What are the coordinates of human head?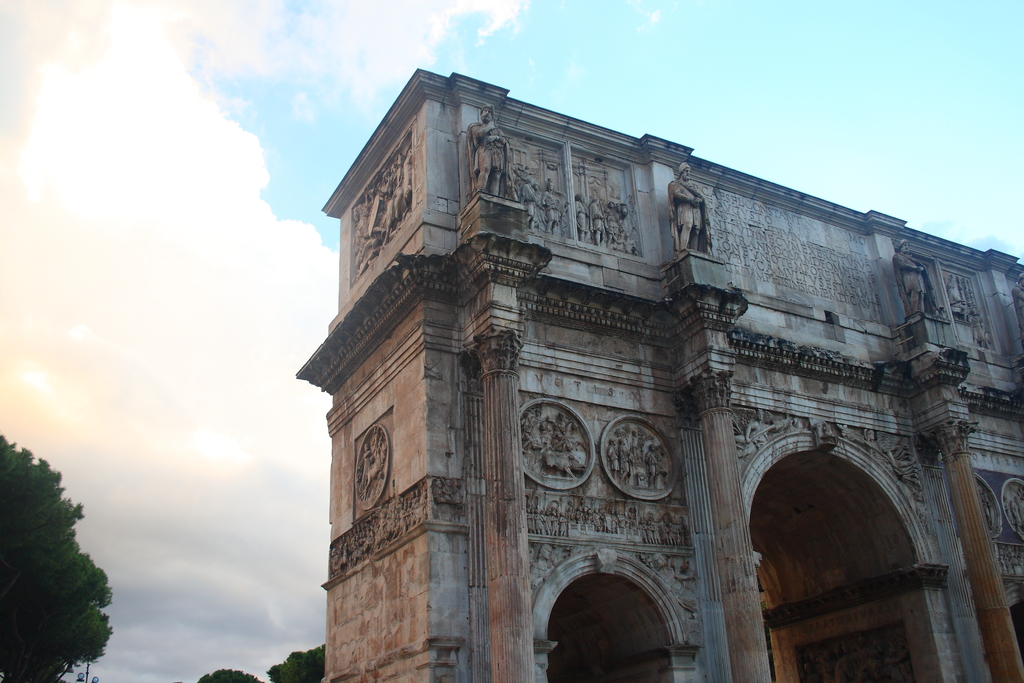
rect(577, 193, 582, 201).
